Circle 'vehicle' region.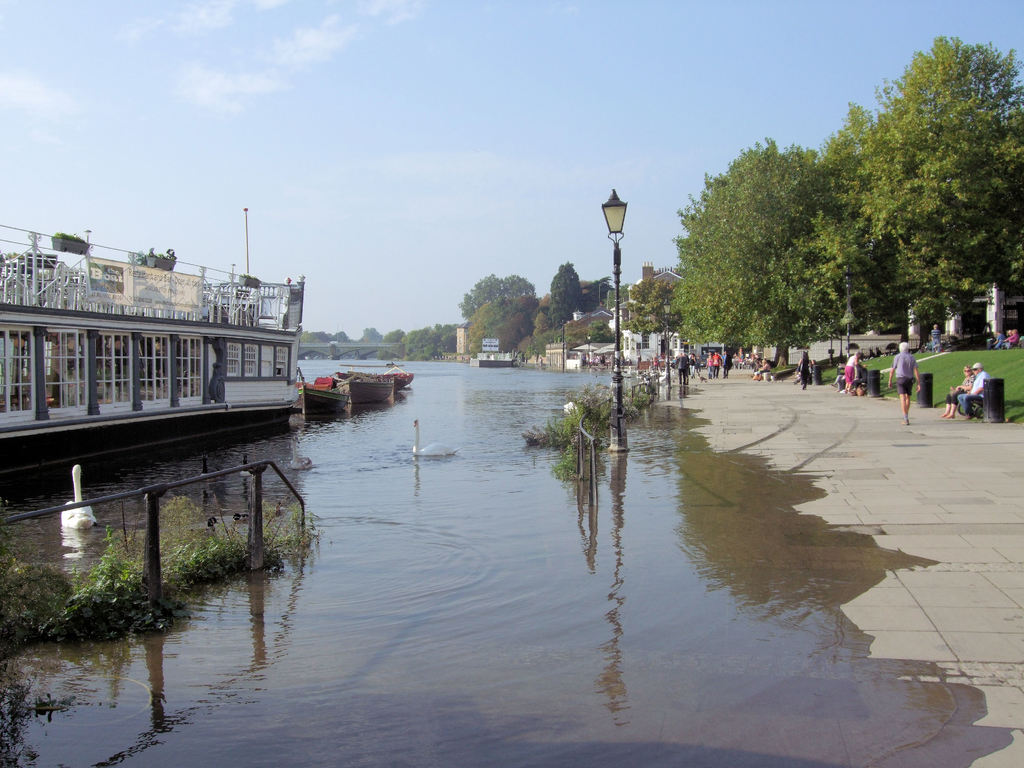
Region: locate(0, 233, 303, 471).
